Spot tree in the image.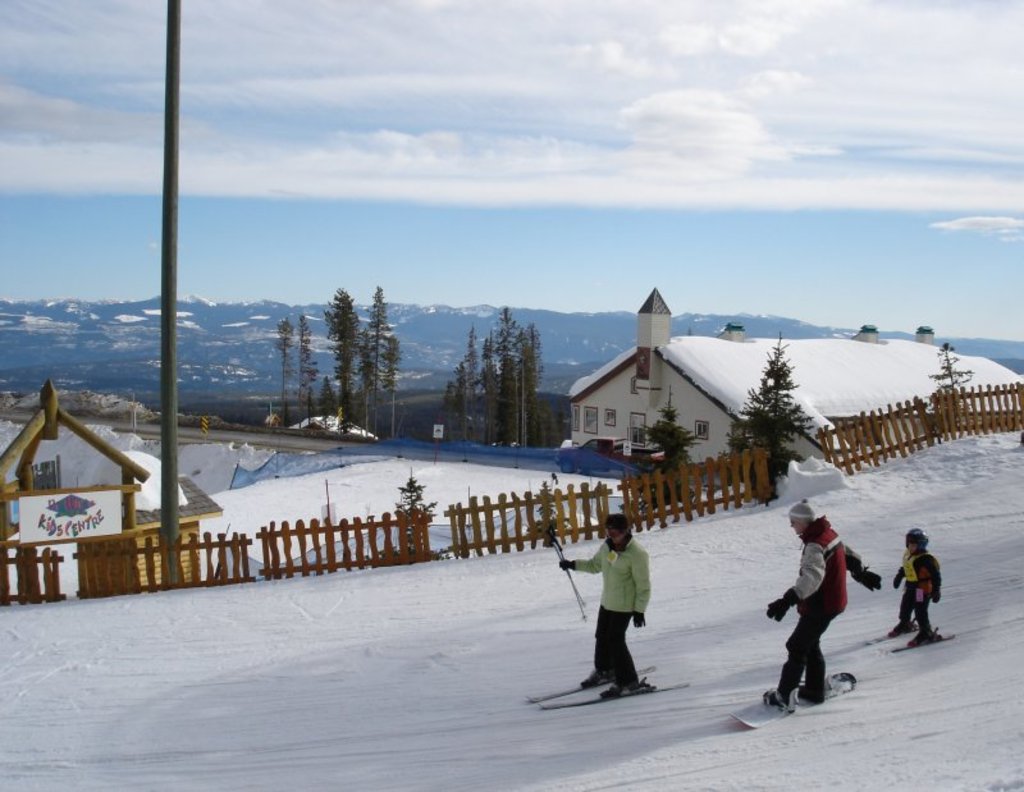
tree found at (640,403,696,508).
